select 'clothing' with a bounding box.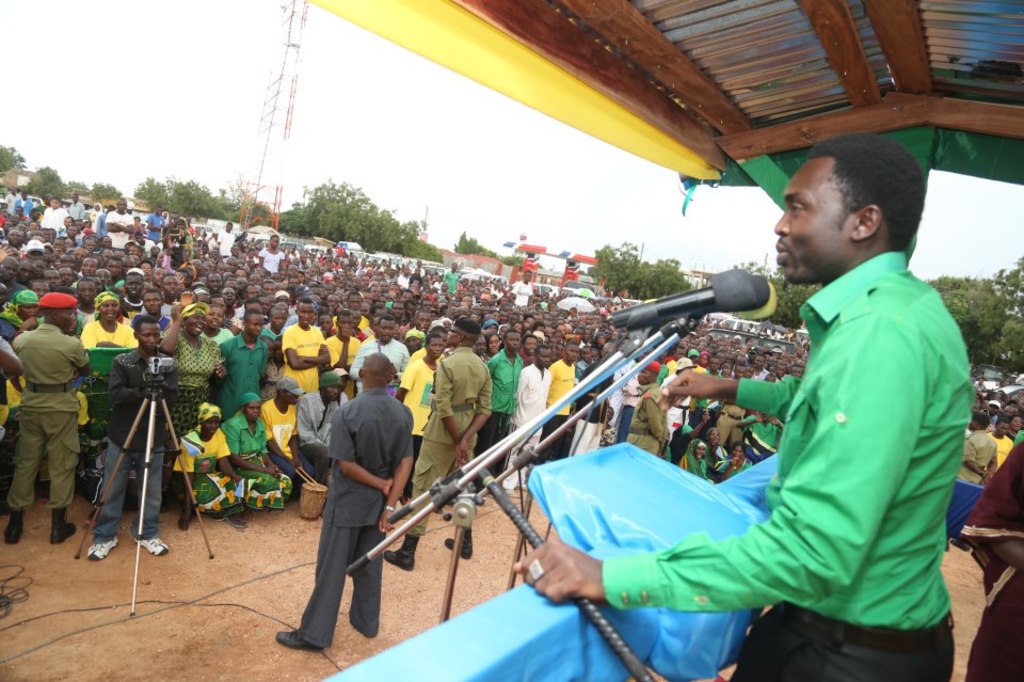
bbox=(2, 191, 18, 218).
